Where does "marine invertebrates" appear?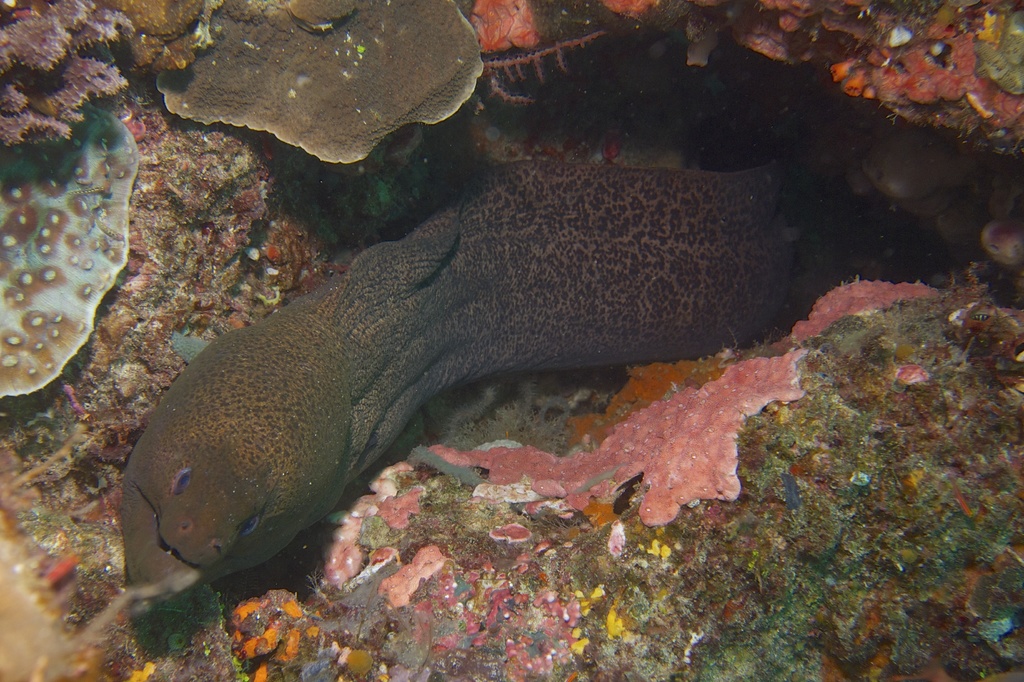
Appears at (0, 73, 44, 119).
